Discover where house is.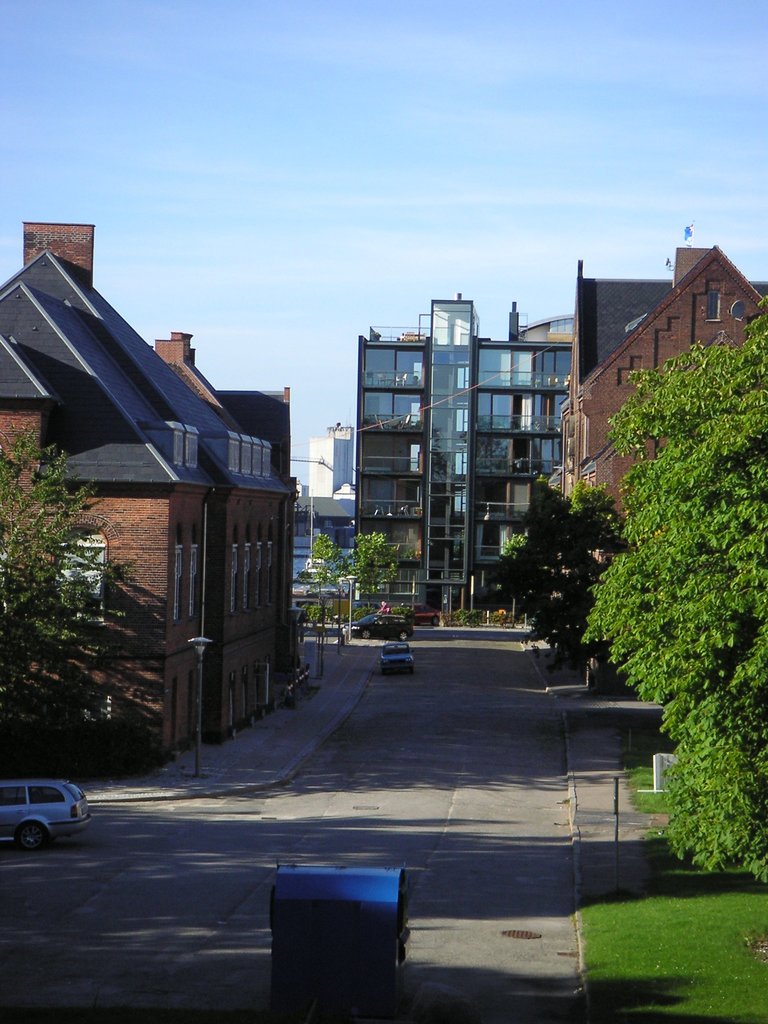
Discovered at crop(557, 237, 767, 548).
